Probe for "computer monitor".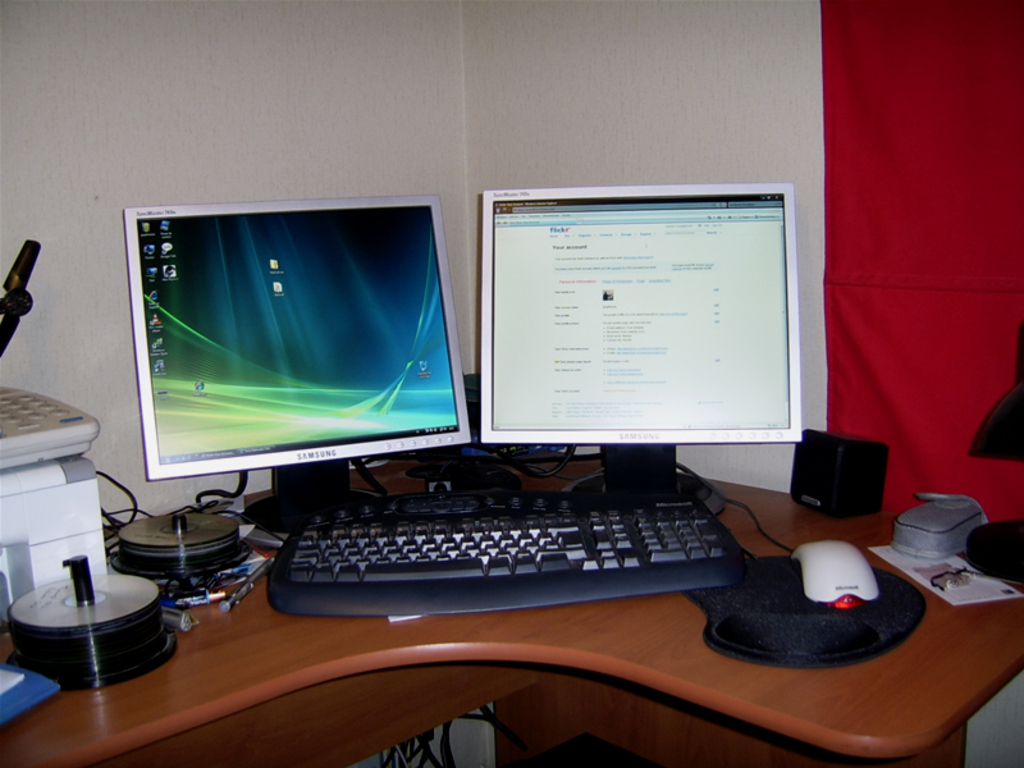
Probe result: [122, 202, 479, 524].
